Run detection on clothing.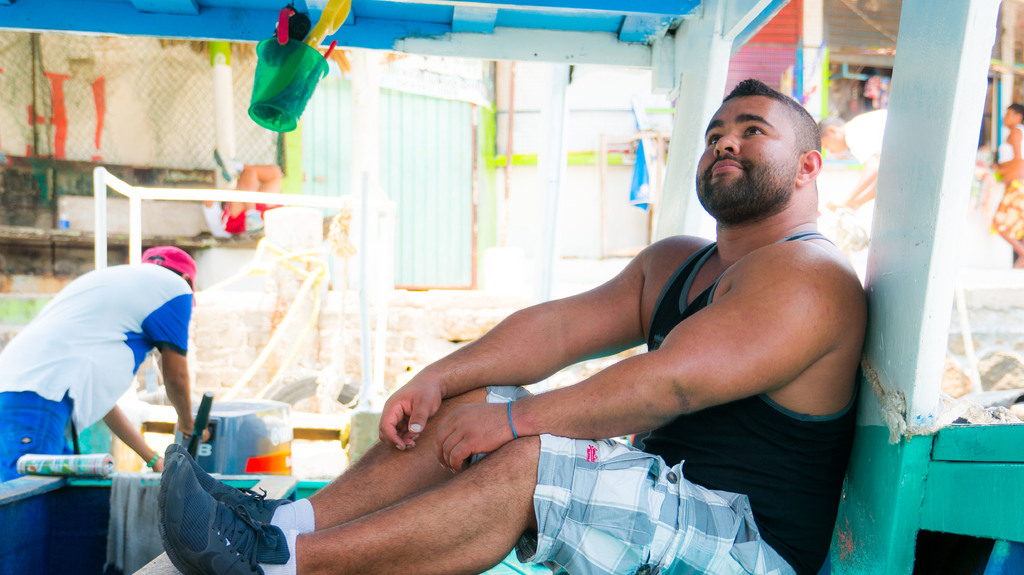
Result: (476,223,851,574).
